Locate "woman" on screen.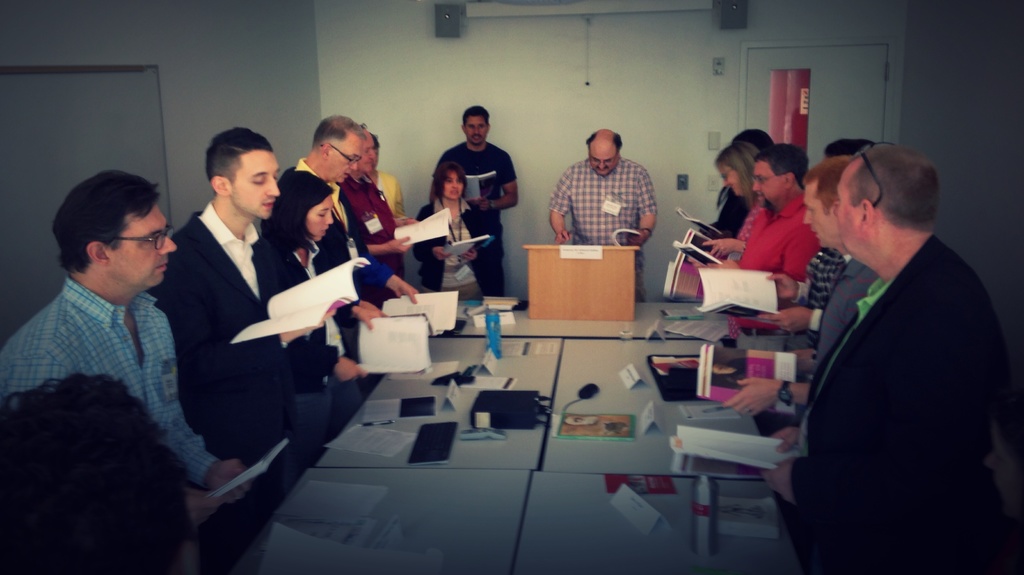
On screen at locate(703, 142, 765, 261).
